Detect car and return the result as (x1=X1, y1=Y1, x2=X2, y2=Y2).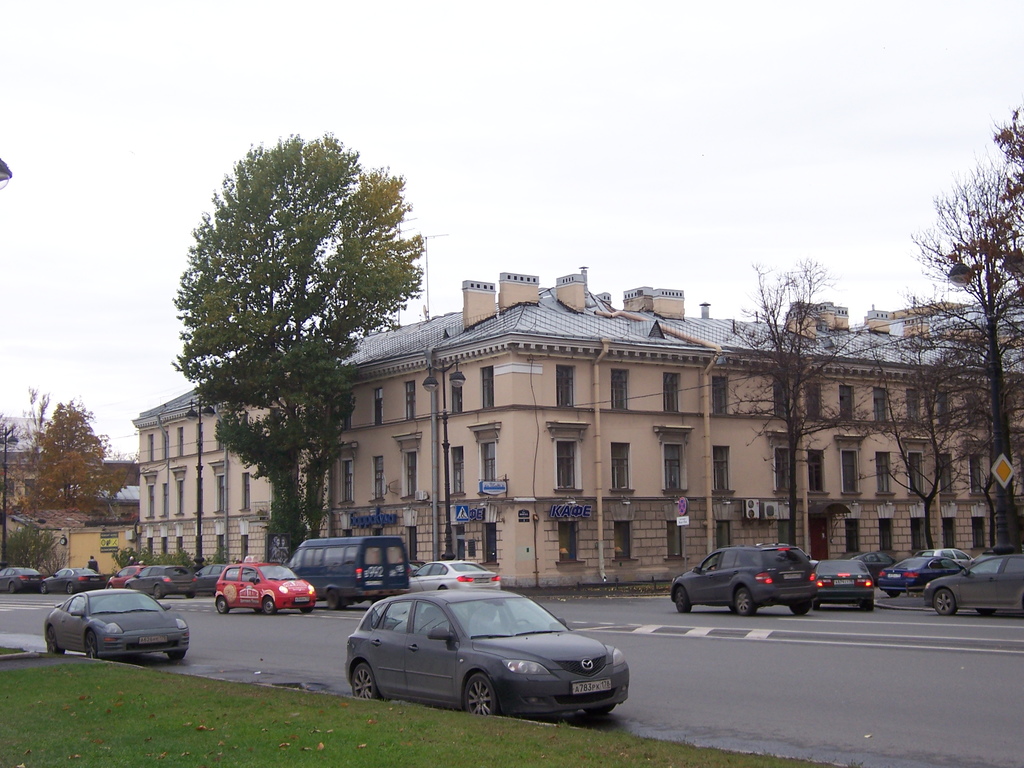
(x1=342, y1=588, x2=630, y2=726).
